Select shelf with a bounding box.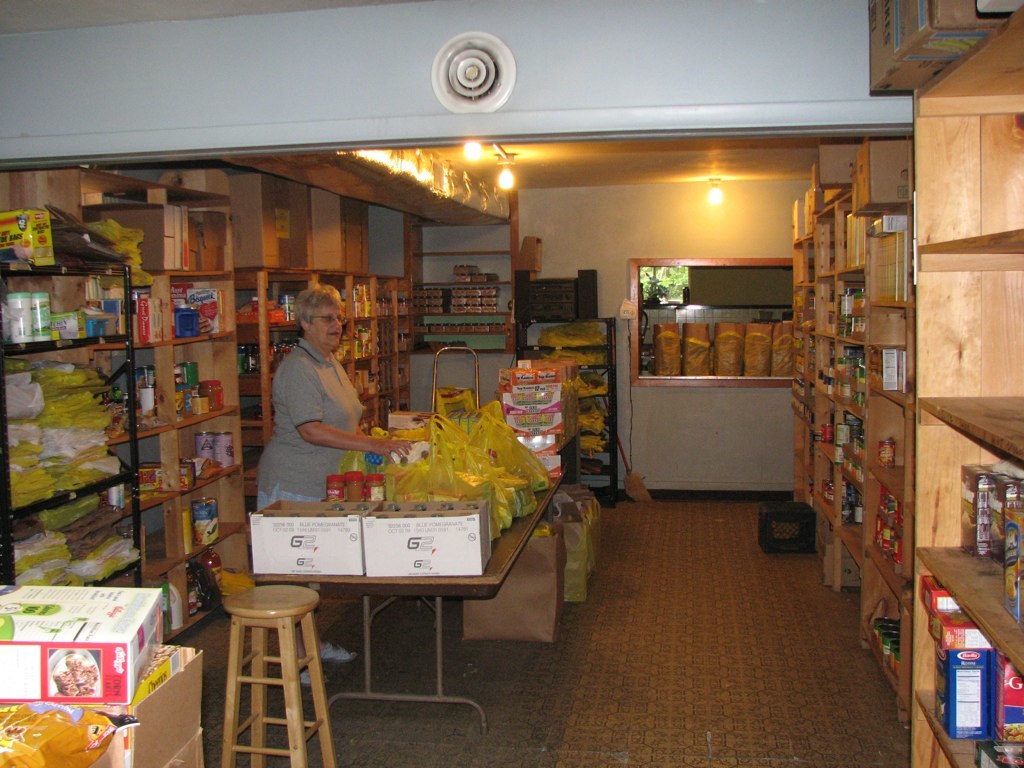
box=[786, 0, 1023, 767].
